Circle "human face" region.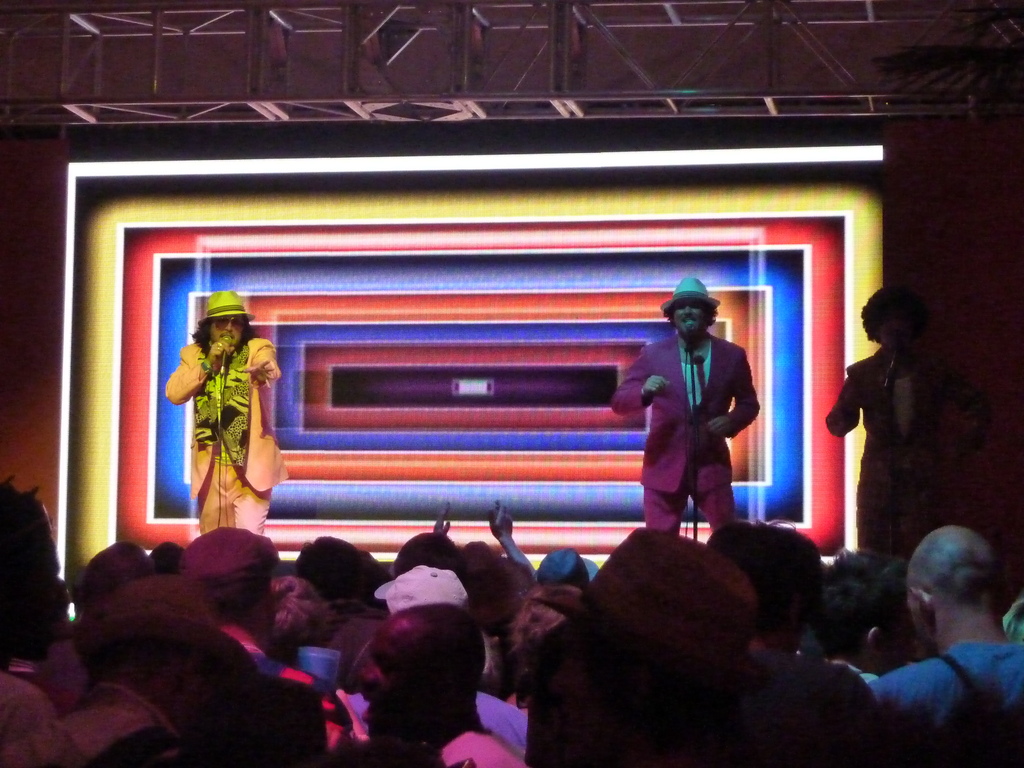
Region: <bbox>673, 300, 708, 340</bbox>.
